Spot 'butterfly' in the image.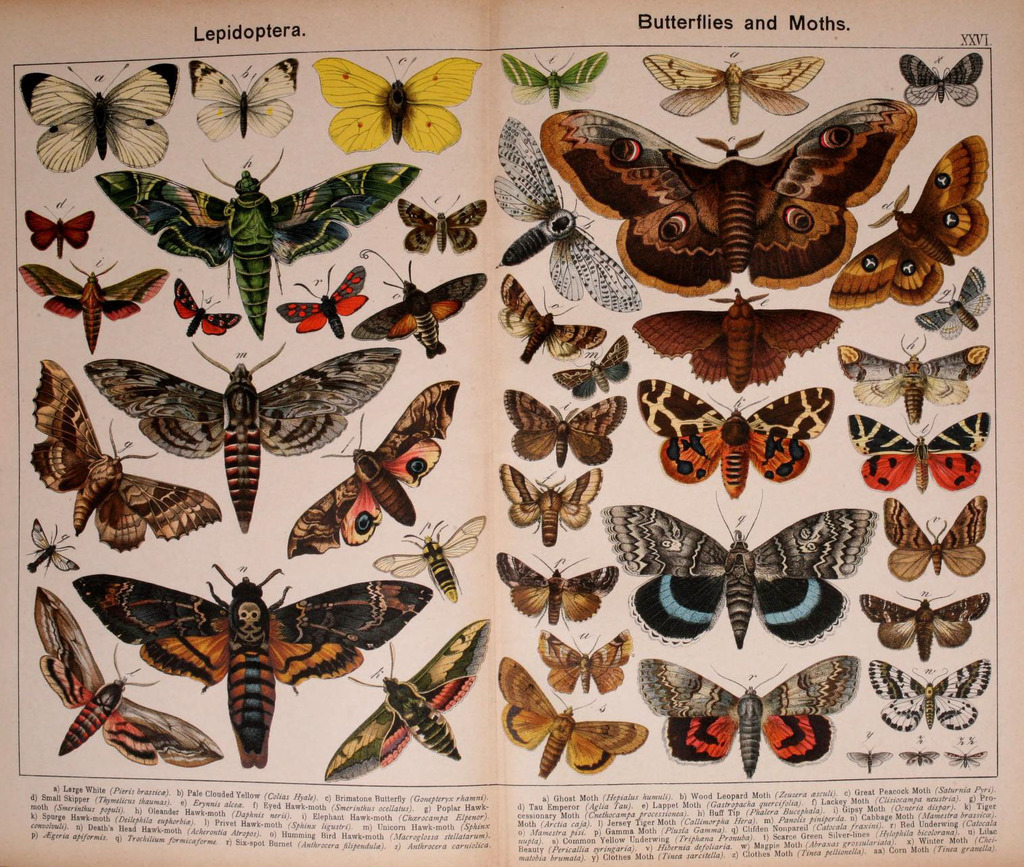
'butterfly' found at bbox=[860, 589, 996, 665].
